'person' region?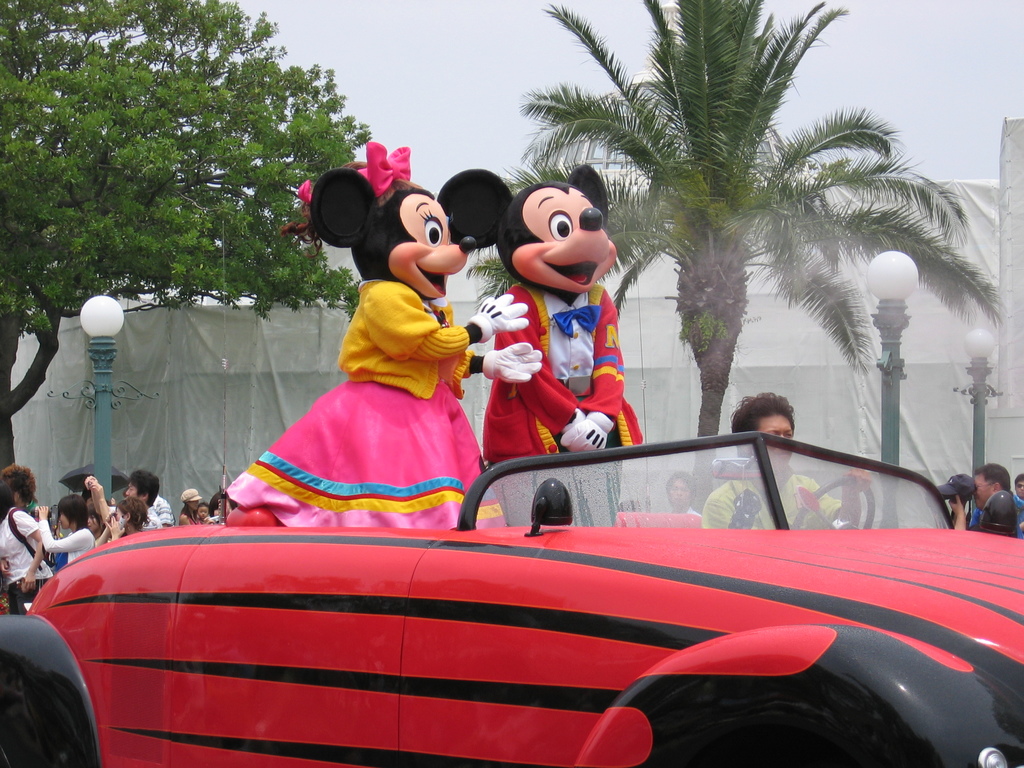
locate(150, 494, 177, 529)
